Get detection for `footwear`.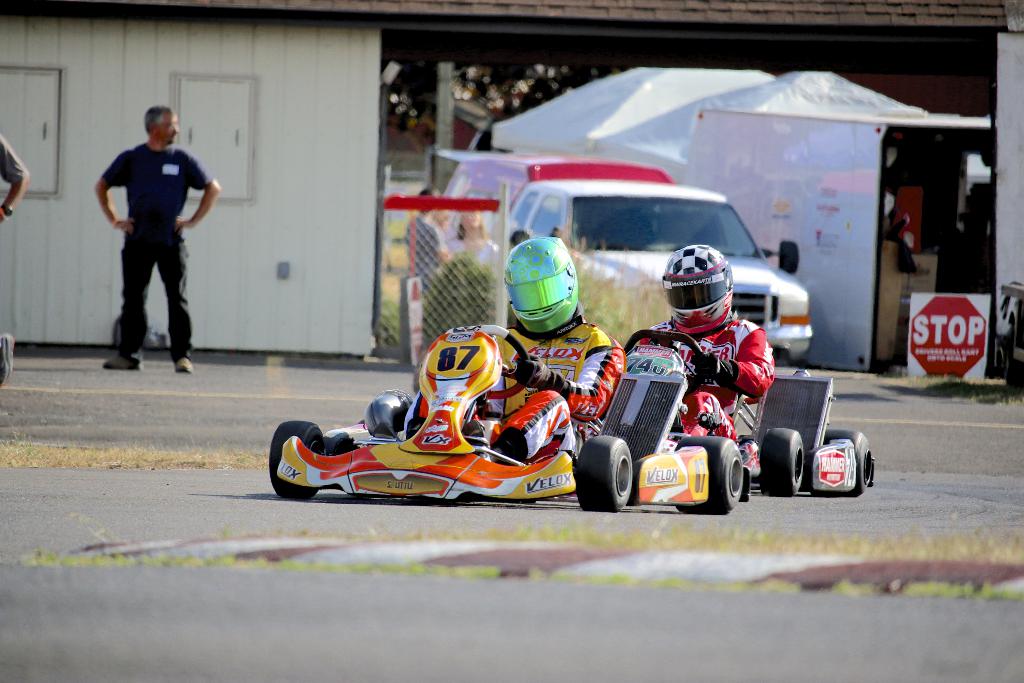
Detection: (x1=106, y1=352, x2=146, y2=370).
